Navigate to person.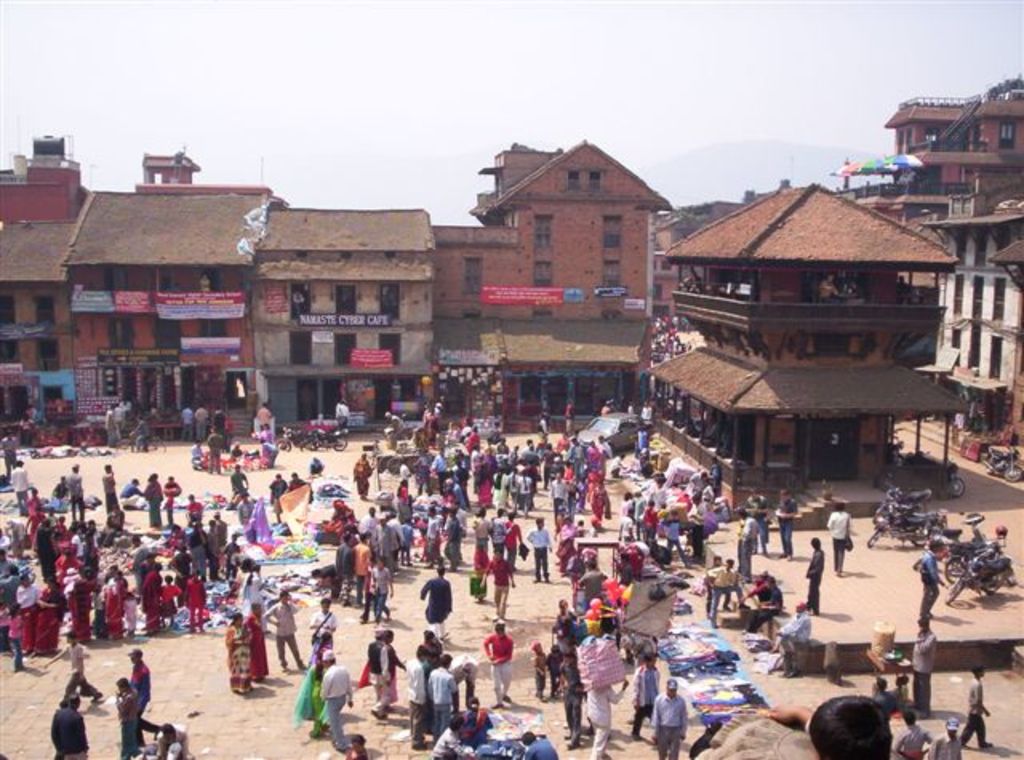
Navigation target: <region>19, 578, 35, 658</region>.
